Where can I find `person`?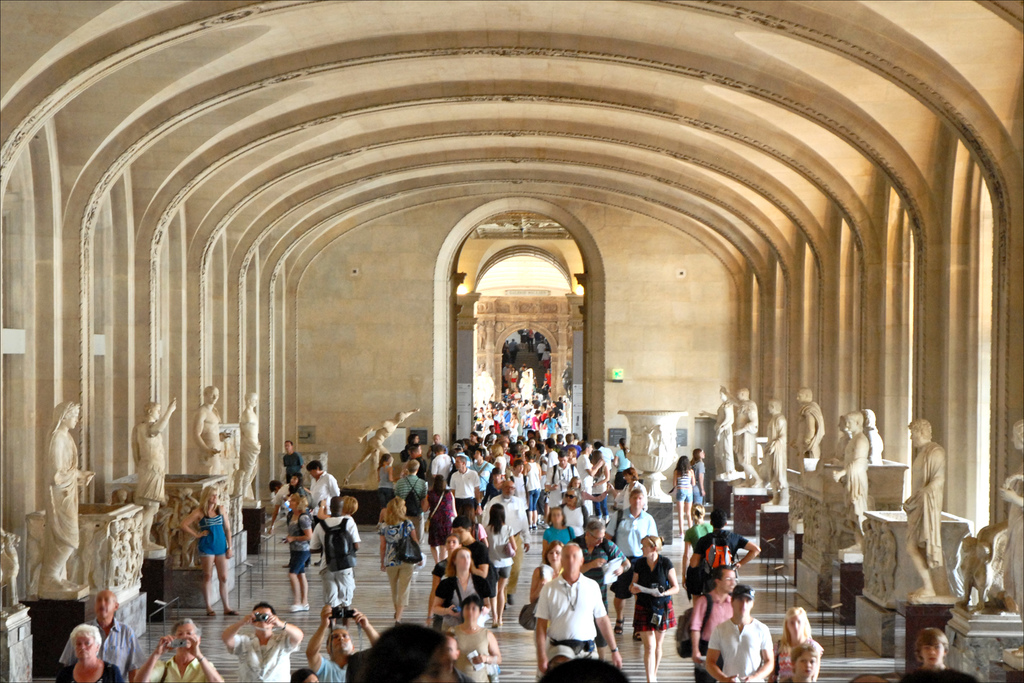
You can find it at 290, 666, 325, 682.
